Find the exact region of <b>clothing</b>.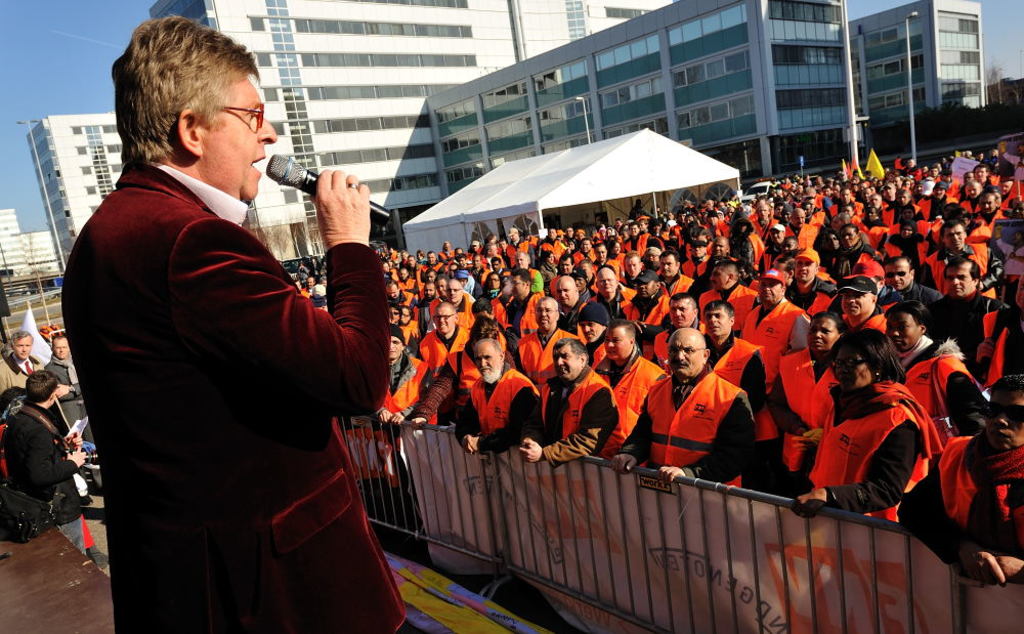
Exact region: BBox(892, 345, 969, 429).
